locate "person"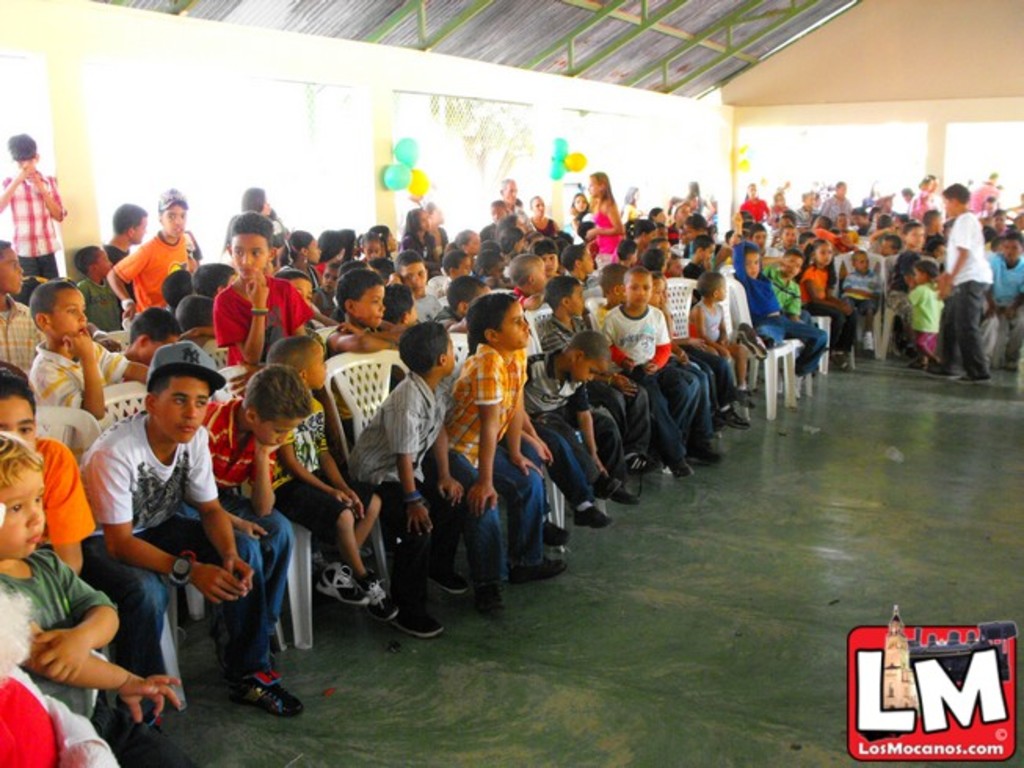
[x1=884, y1=207, x2=924, y2=235]
